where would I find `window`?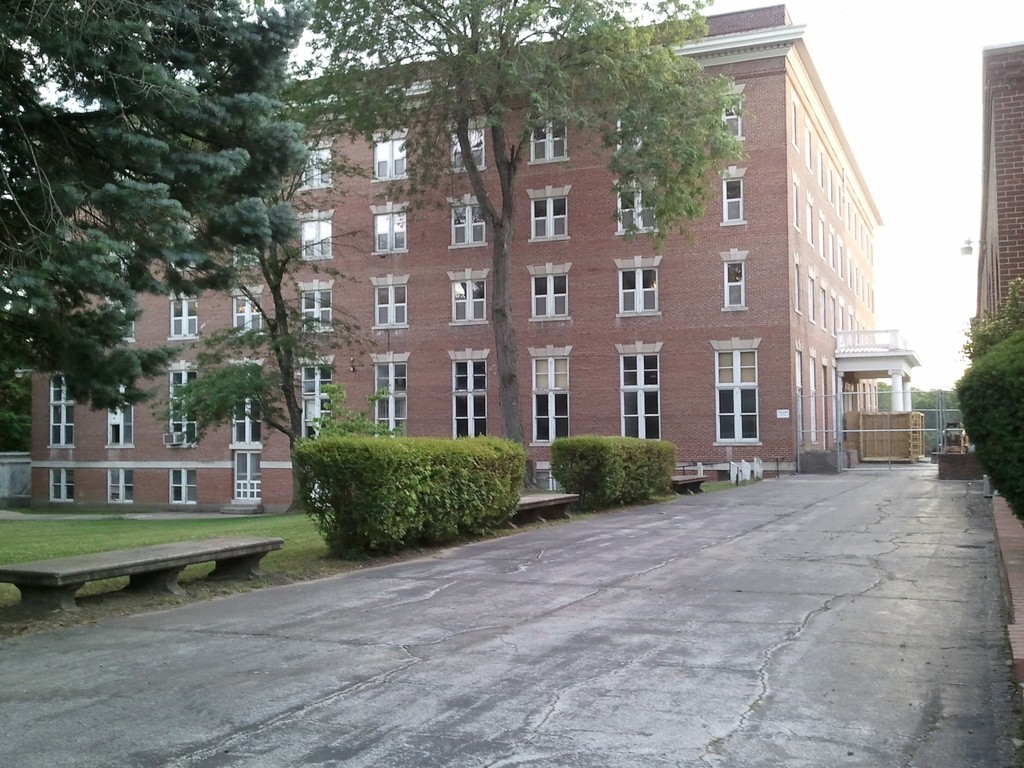
At bbox=(366, 202, 407, 253).
